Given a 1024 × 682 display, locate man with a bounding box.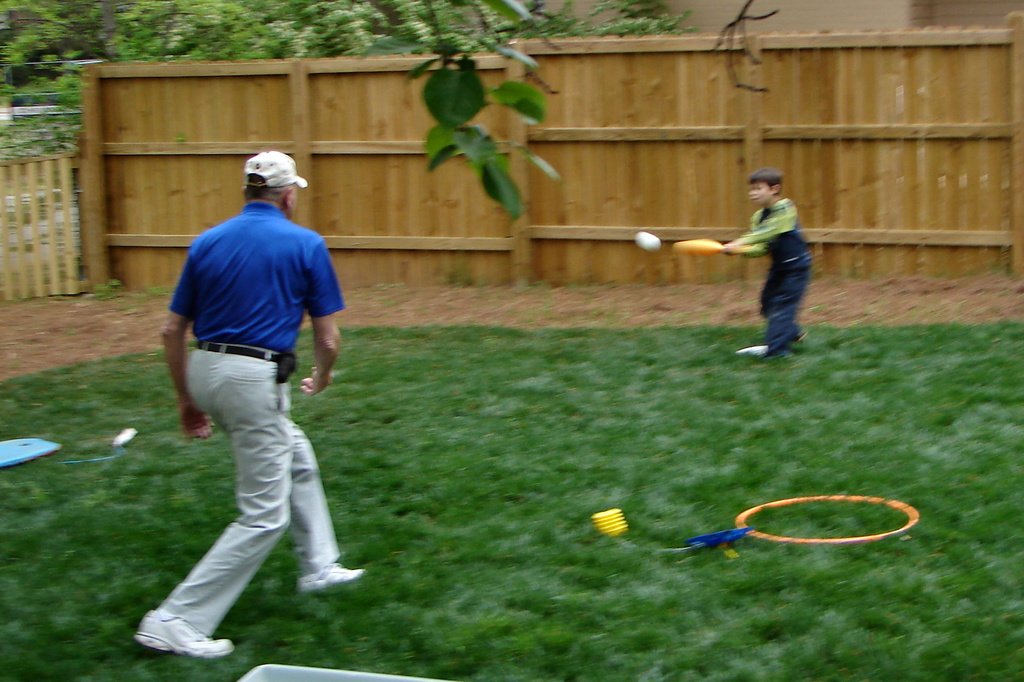
Located: {"left": 136, "top": 149, "right": 353, "bottom": 672}.
